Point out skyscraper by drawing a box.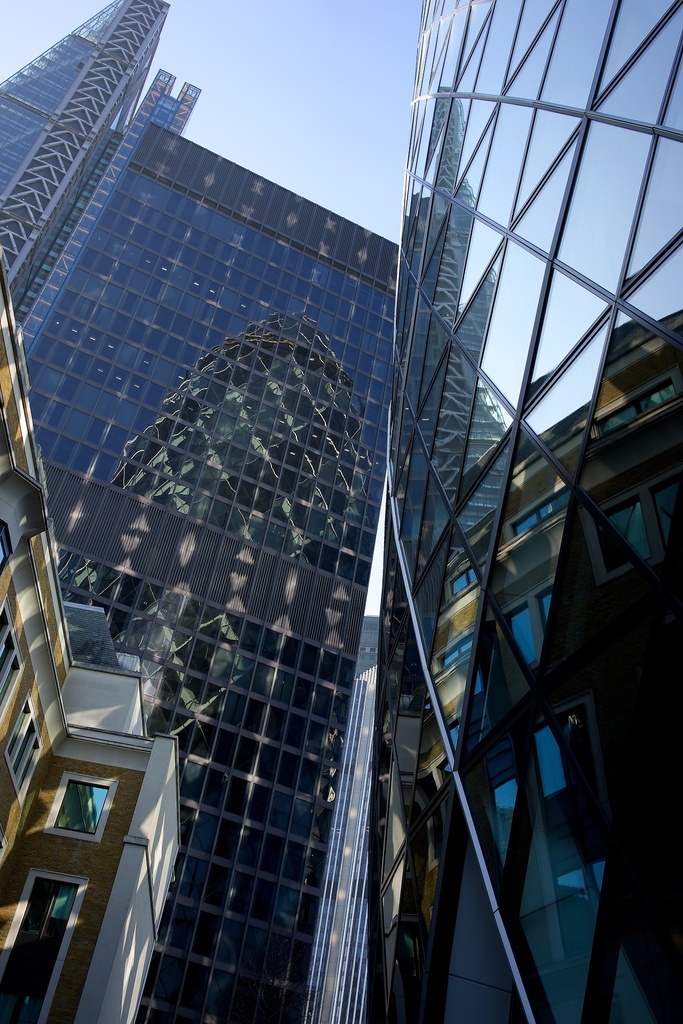
(x1=377, y1=0, x2=627, y2=924).
